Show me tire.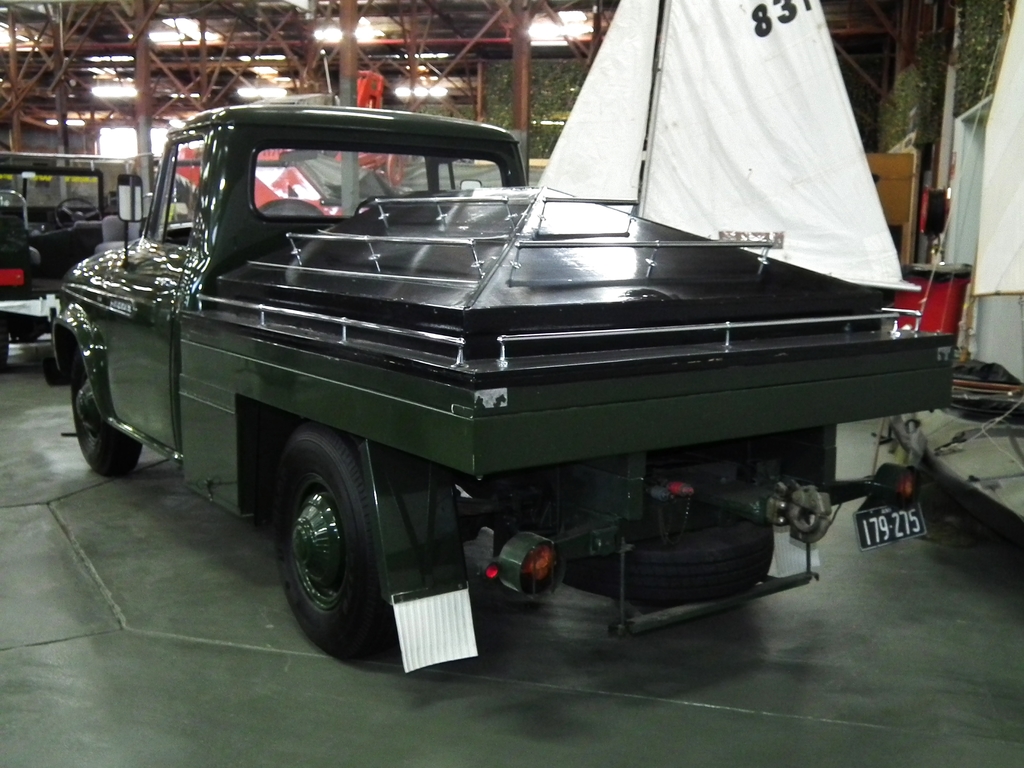
tire is here: 60,338,147,481.
